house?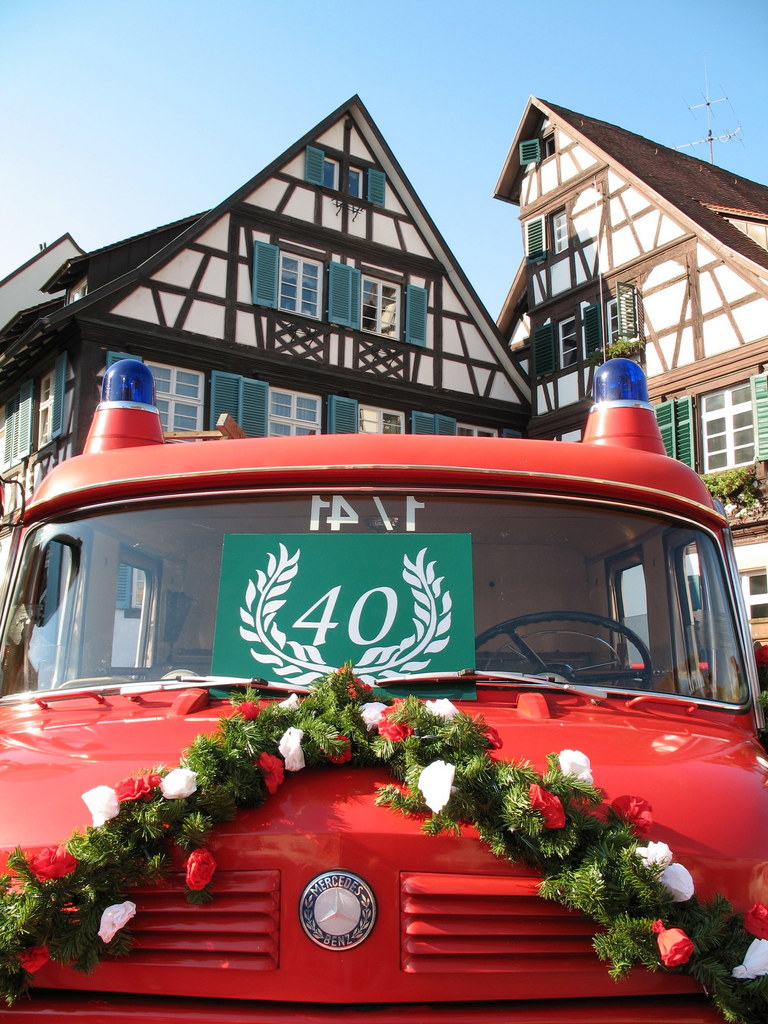
locate(0, 97, 537, 581)
